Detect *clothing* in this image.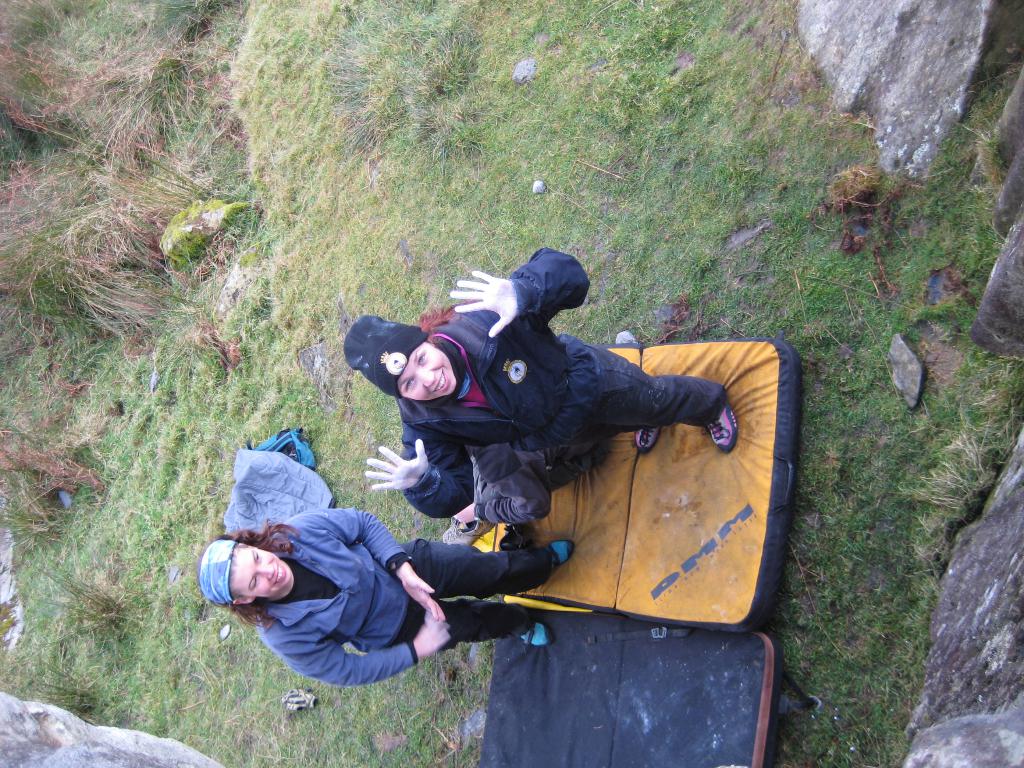
Detection: bbox=[218, 490, 536, 685].
